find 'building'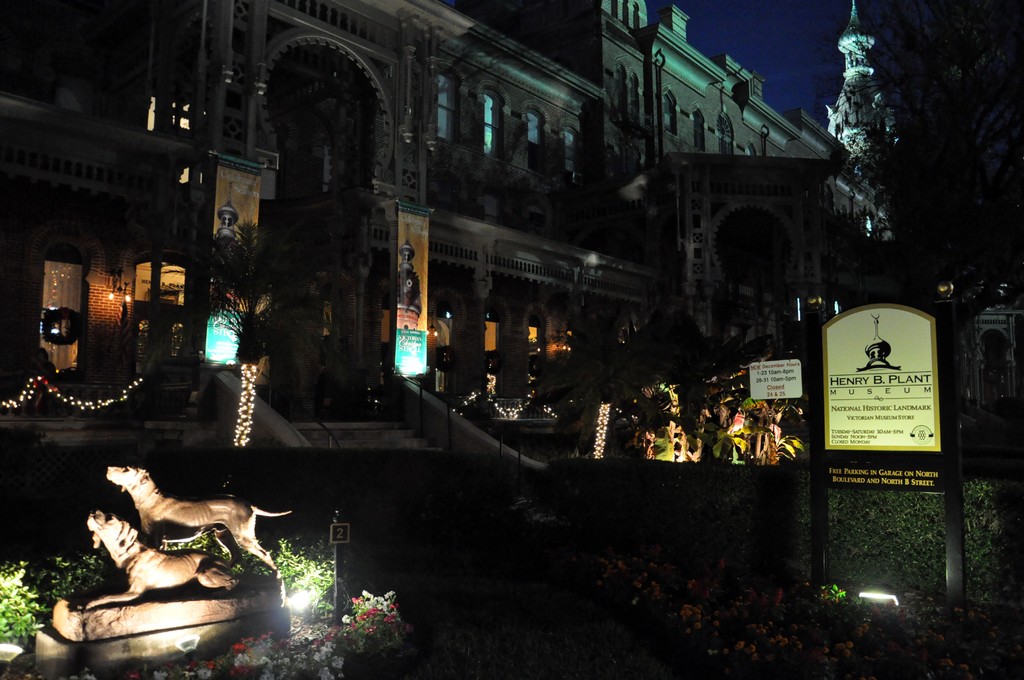
bbox=(584, 0, 883, 337)
